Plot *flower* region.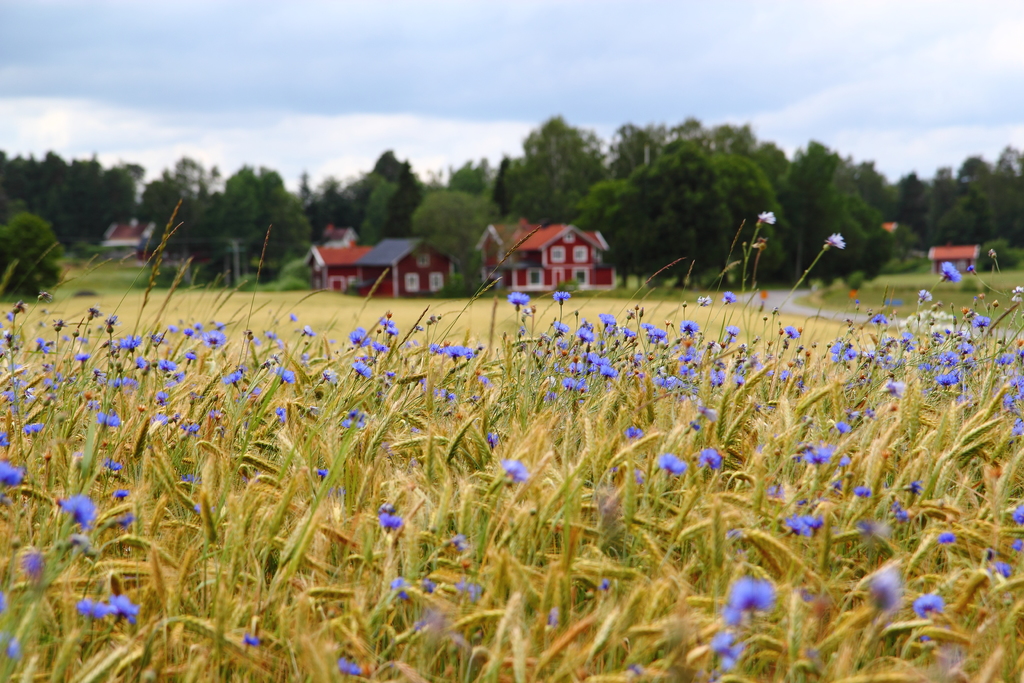
Plotted at (left=754, top=210, right=778, bottom=226).
